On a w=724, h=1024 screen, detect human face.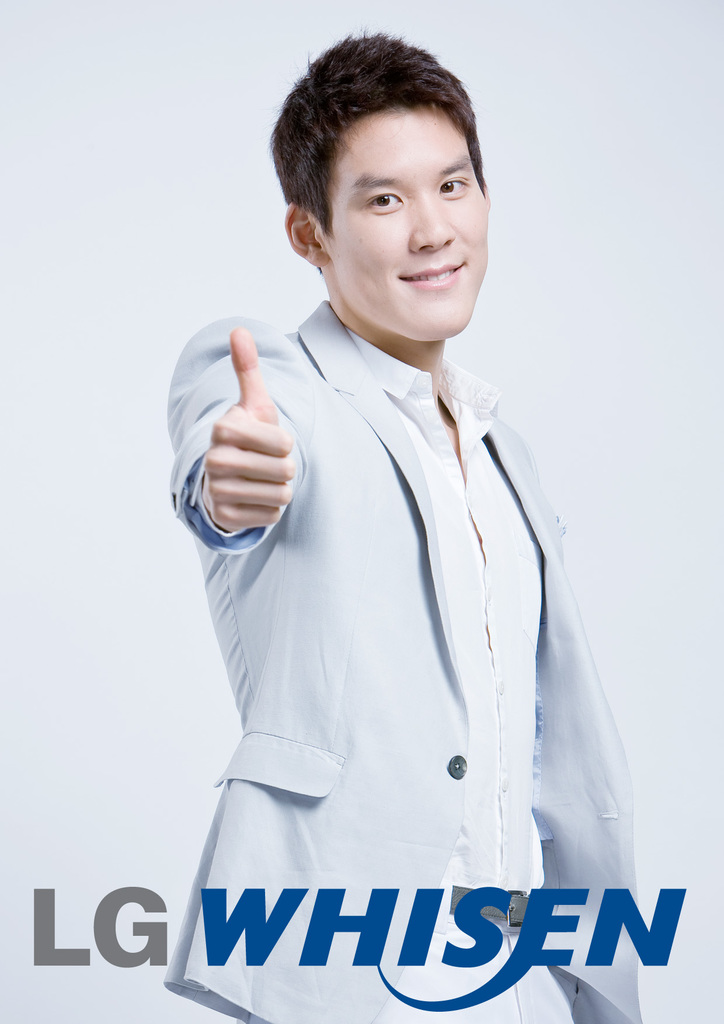
<region>330, 111, 487, 338</region>.
